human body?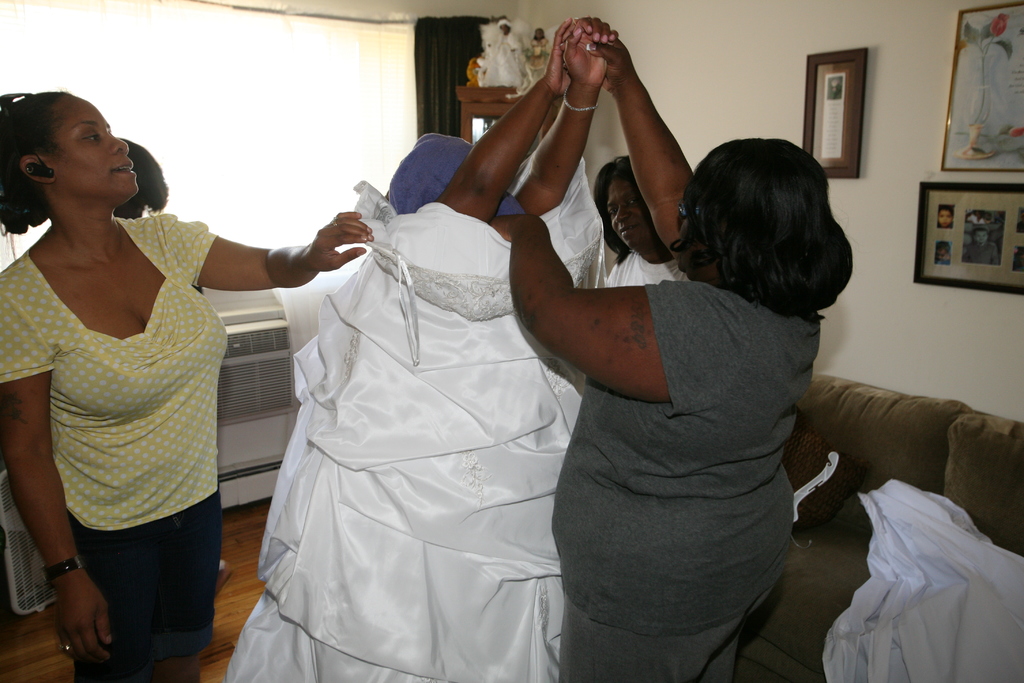
region(0, 210, 378, 682)
